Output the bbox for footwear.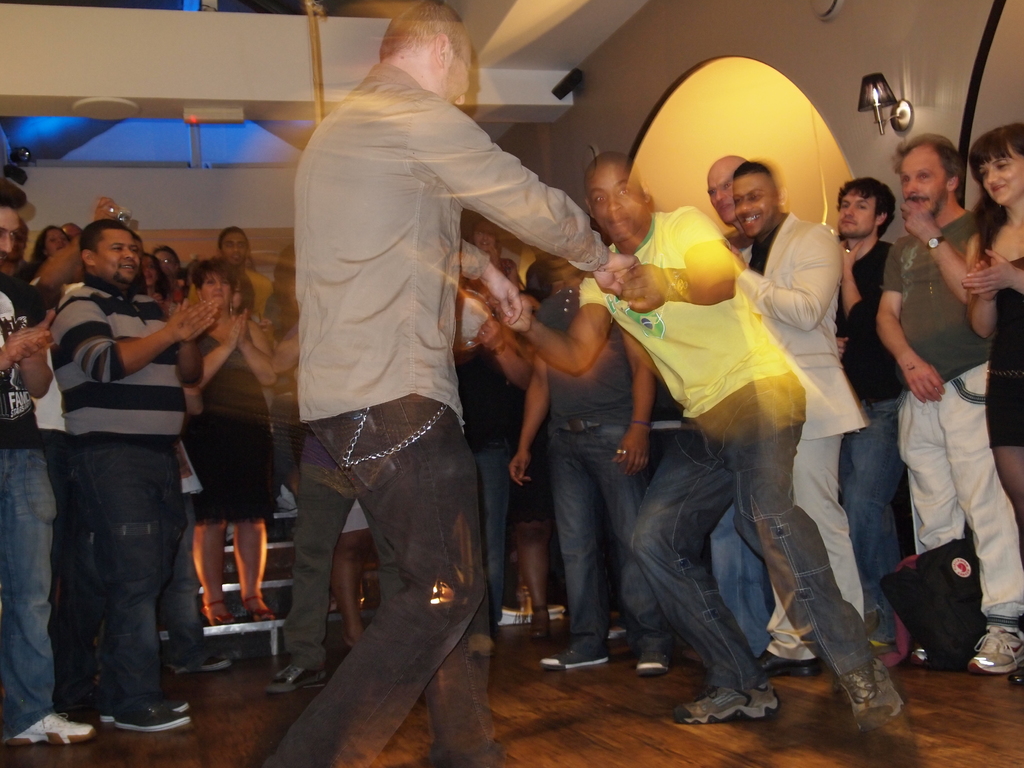
3/710/97/749.
